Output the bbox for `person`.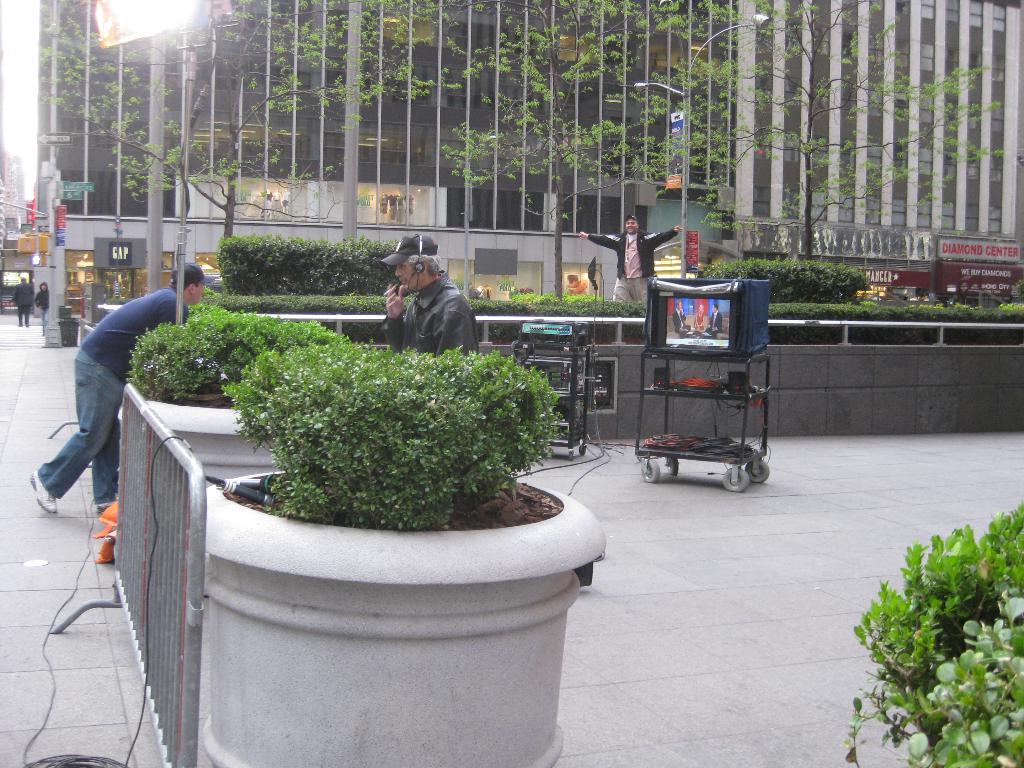
x1=14 y1=277 x2=33 y2=324.
